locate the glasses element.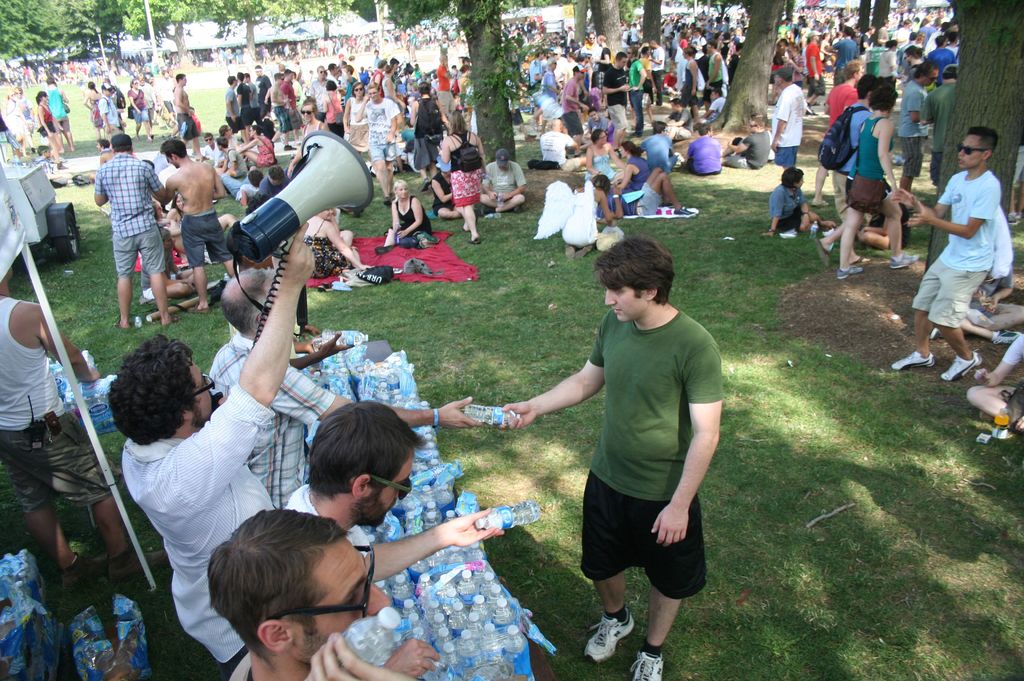
Element bbox: (750,123,756,127).
